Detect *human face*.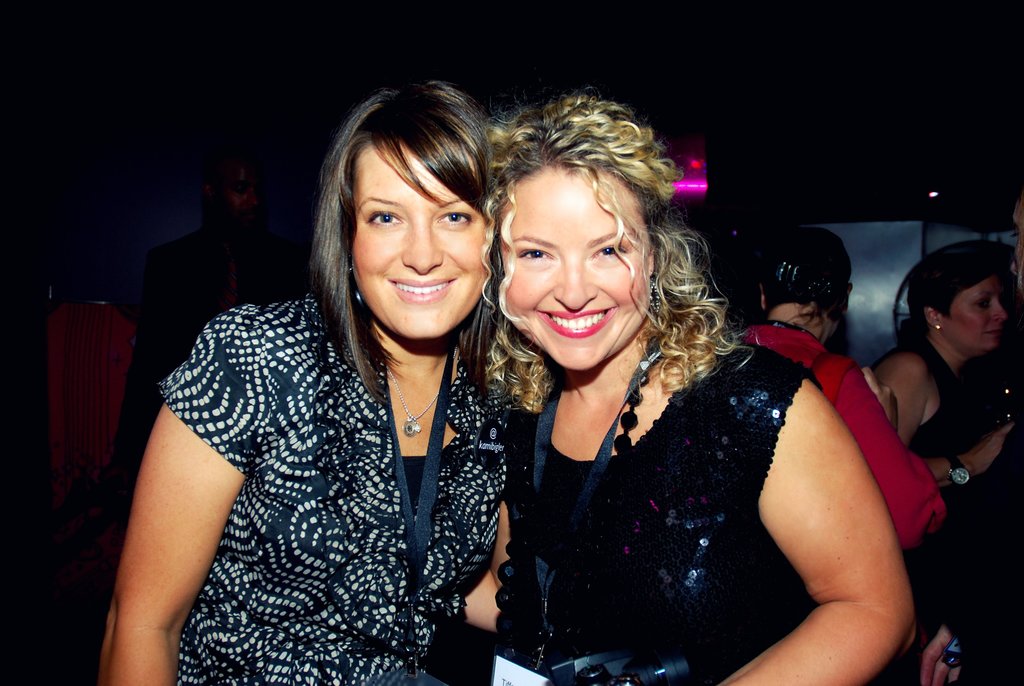
Detected at <region>1016, 197, 1023, 289</region>.
